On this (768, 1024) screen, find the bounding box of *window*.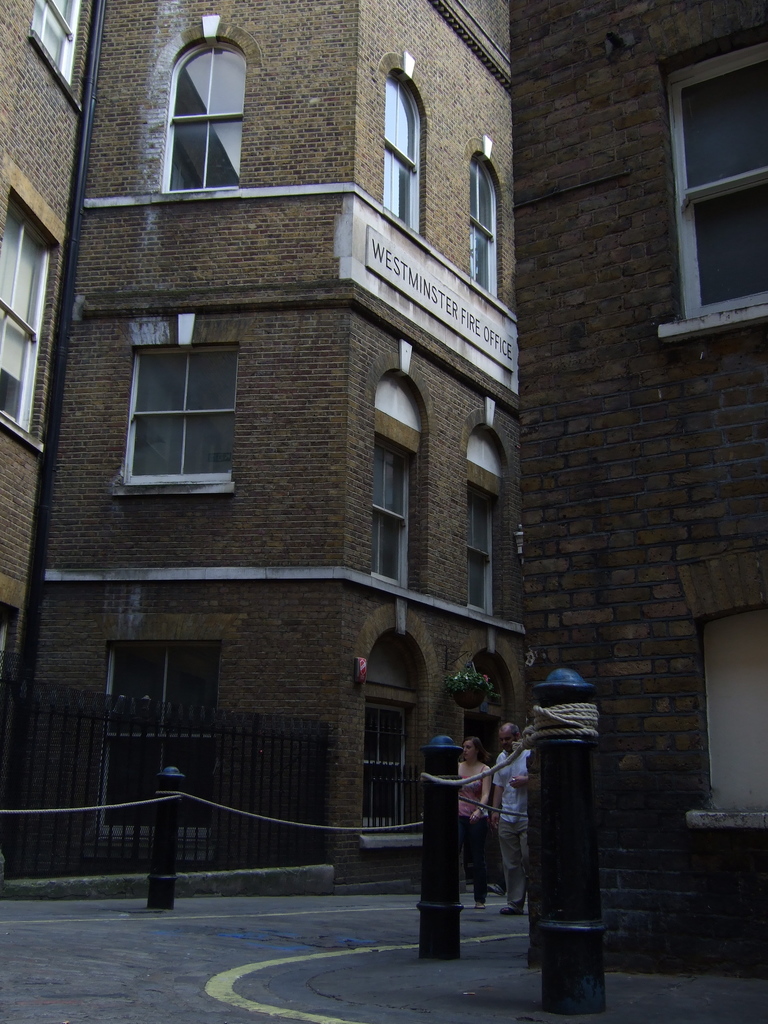
Bounding box: x1=112 y1=652 x2=213 y2=835.
